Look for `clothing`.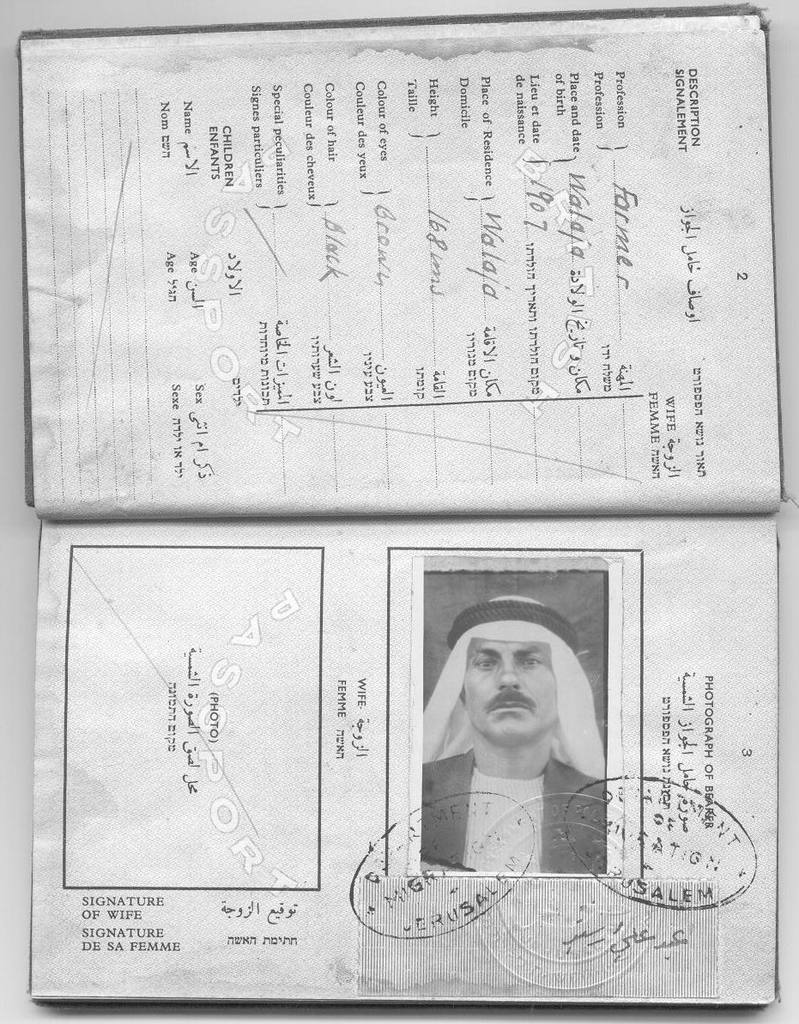
Found: {"left": 415, "top": 591, "right": 606, "bottom": 876}.
